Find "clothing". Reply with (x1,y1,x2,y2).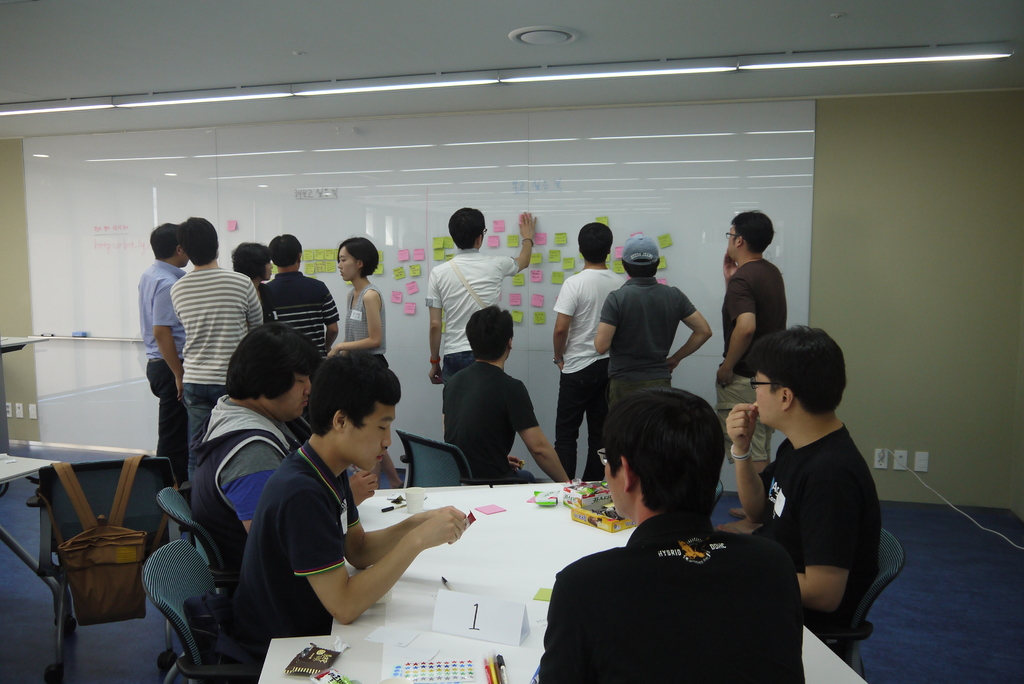
(426,248,518,380).
